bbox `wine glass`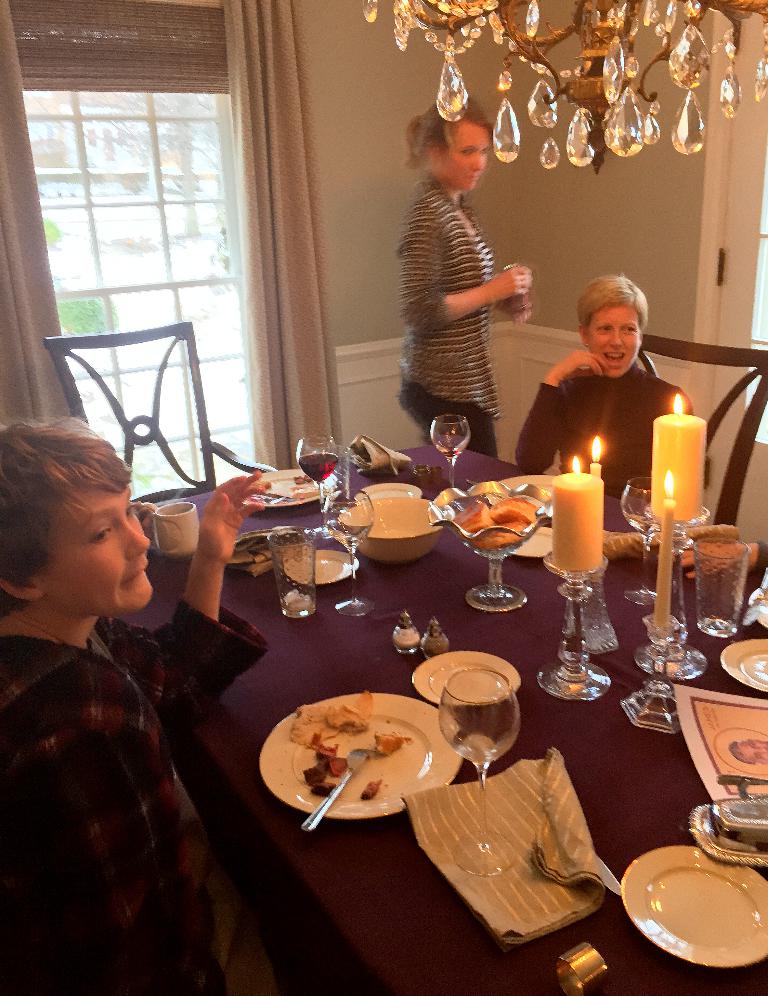
left=294, top=435, right=340, bottom=512
